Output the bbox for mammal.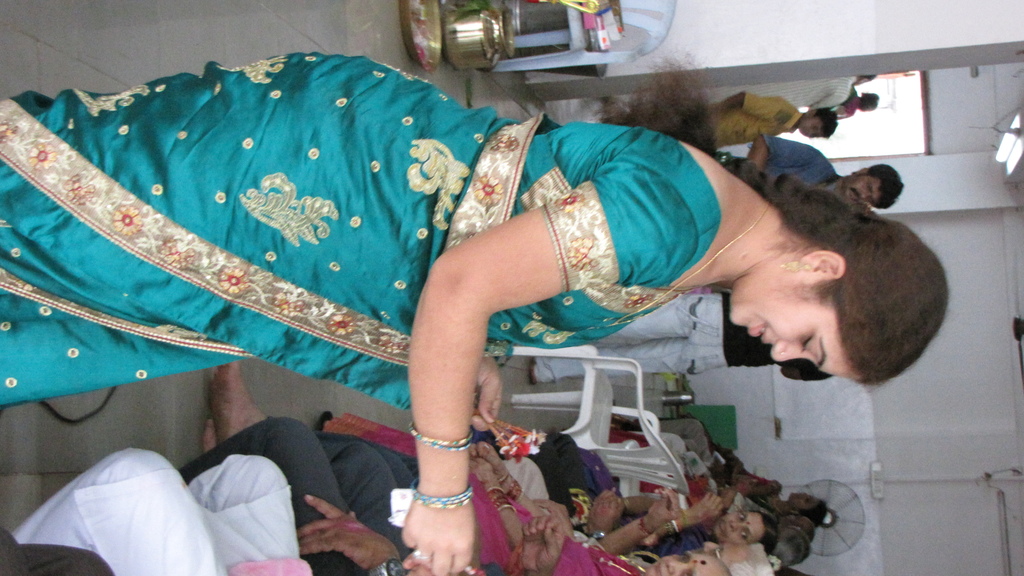
detection(604, 415, 834, 575).
